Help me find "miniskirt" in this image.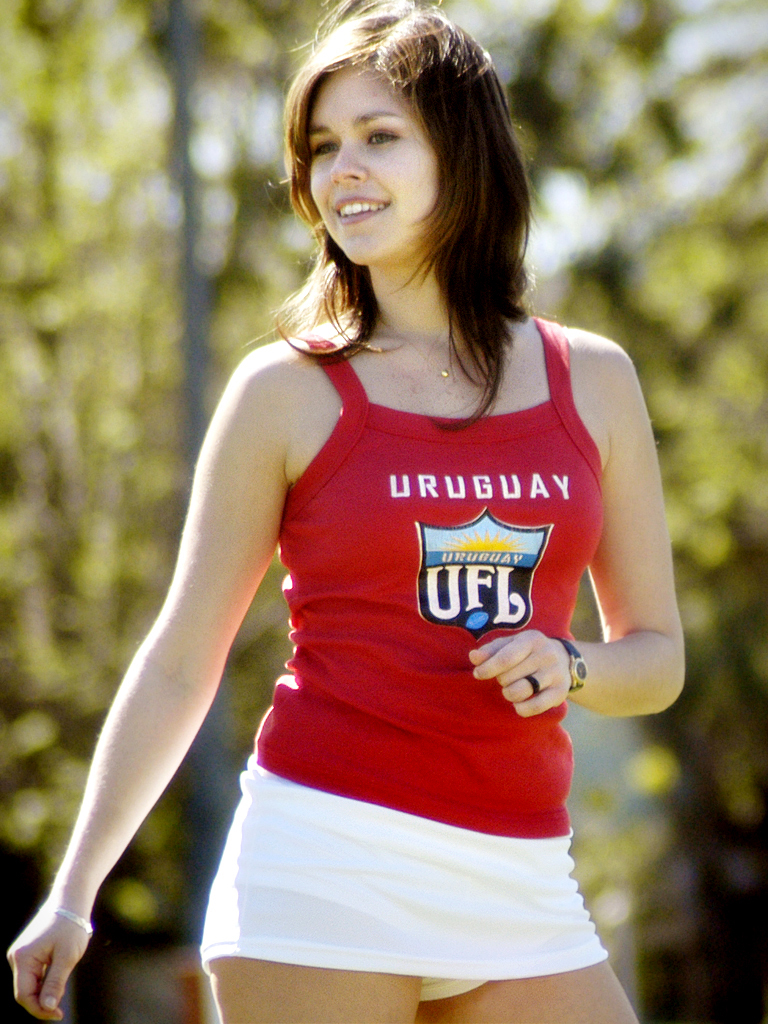
Found it: [x1=202, y1=746, x2=606, y2=1001].
